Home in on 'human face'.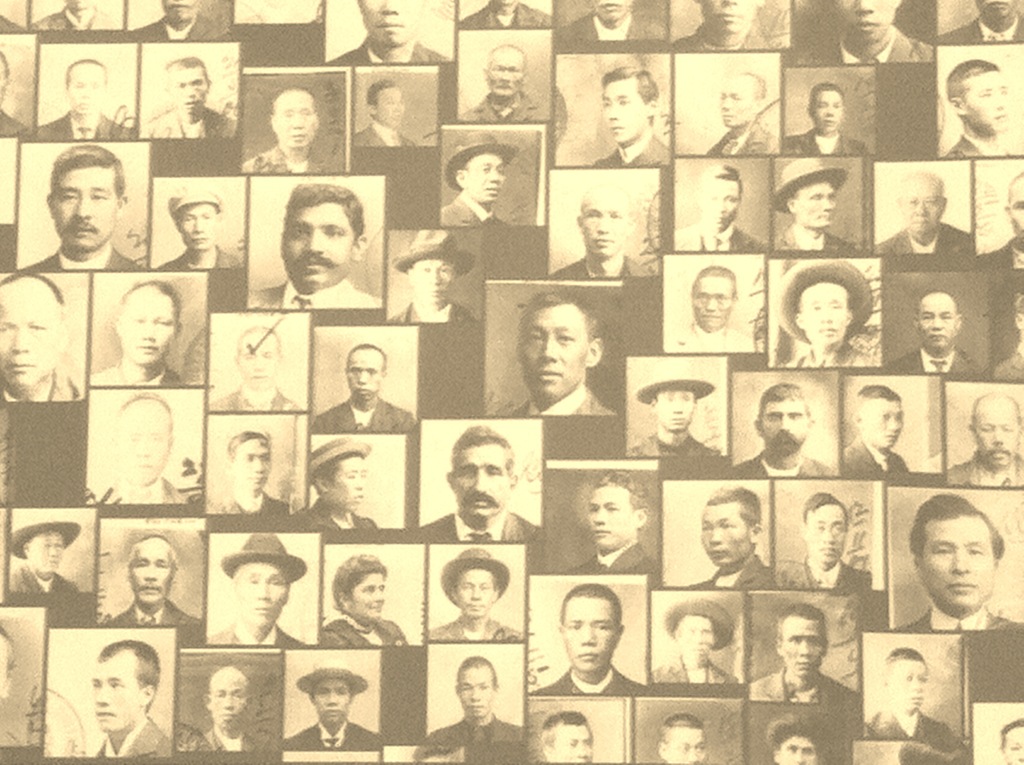
Homed in at 279 200 351 289.
